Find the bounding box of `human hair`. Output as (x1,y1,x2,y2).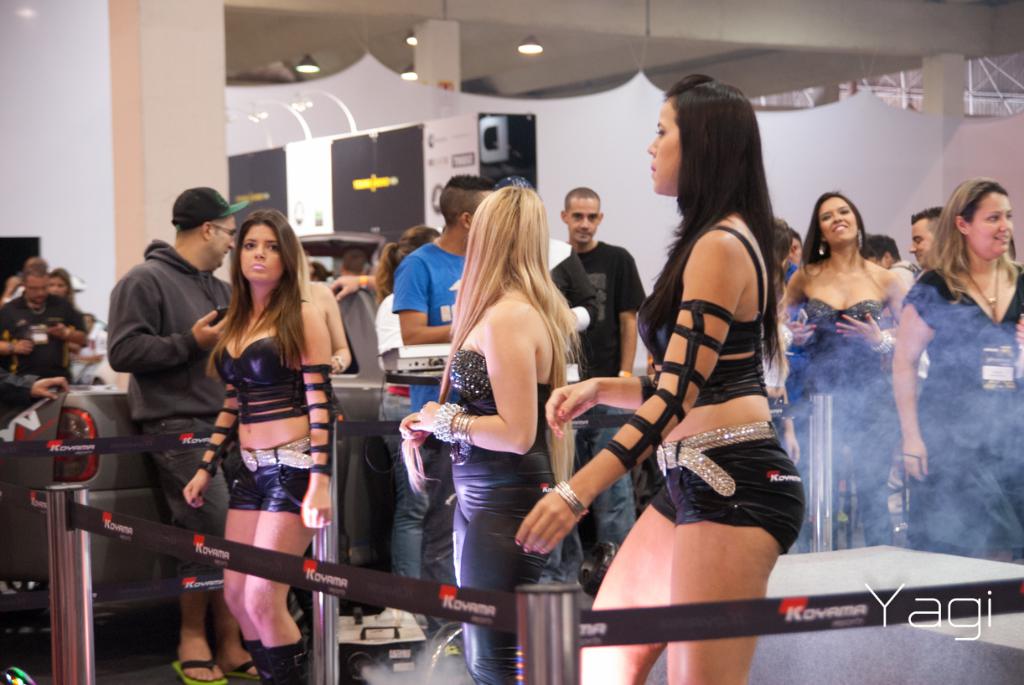
(437,176,501,233).
